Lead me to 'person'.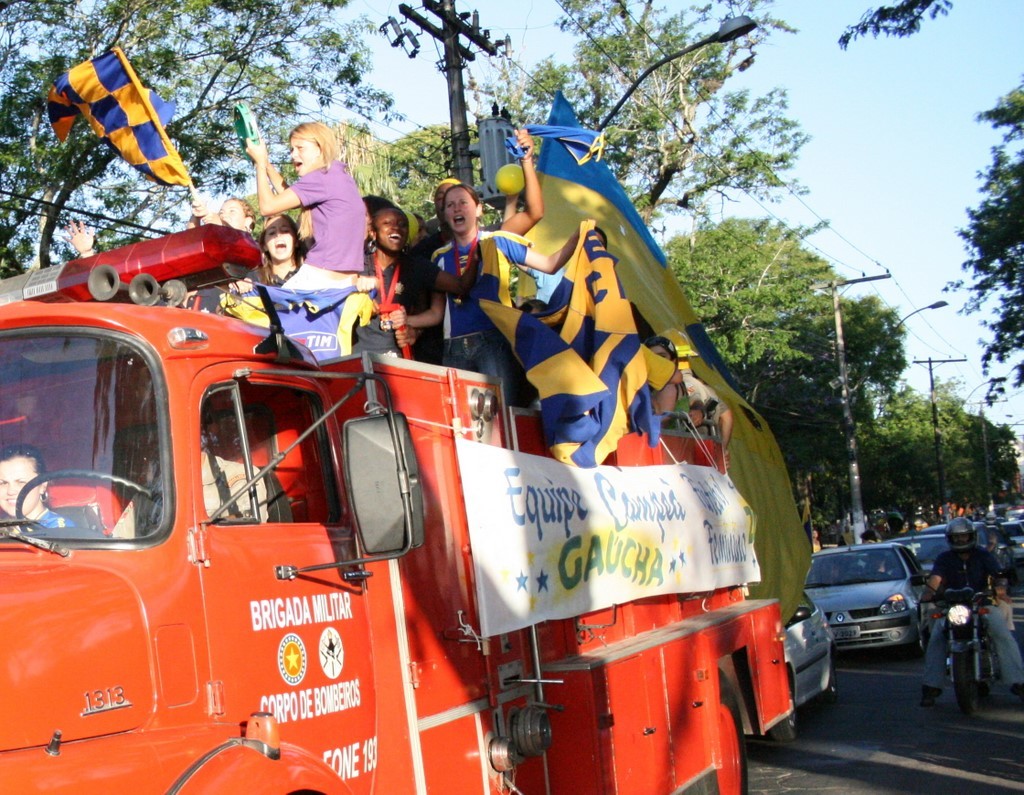
Lead to 643:336:735:450.
